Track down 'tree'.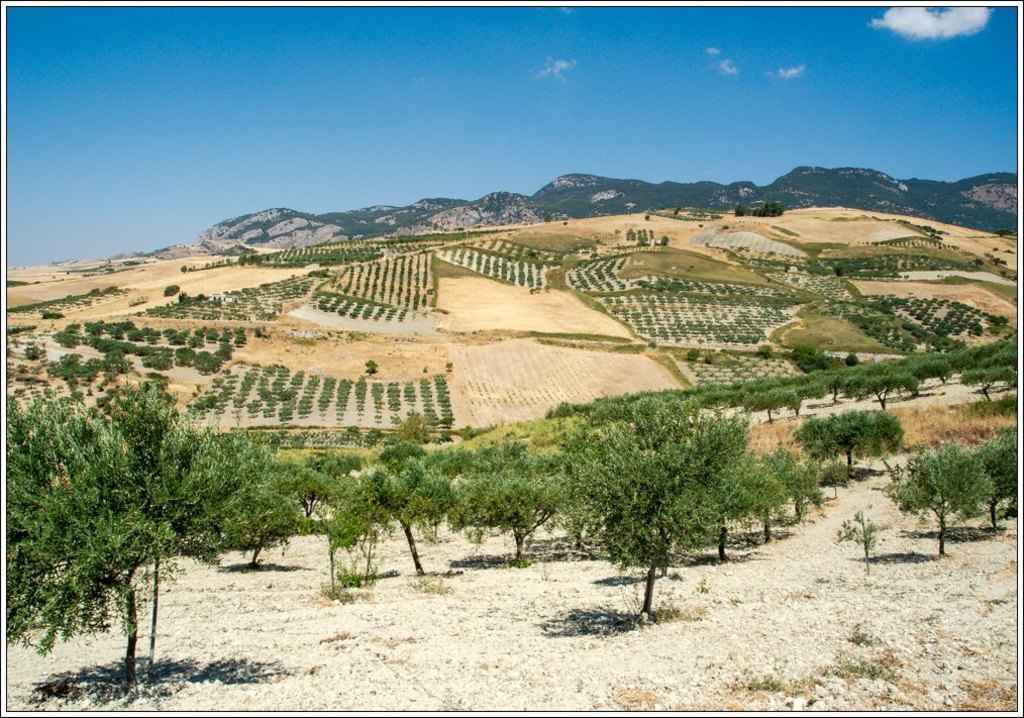
Tracked to [291,463,395,597].
